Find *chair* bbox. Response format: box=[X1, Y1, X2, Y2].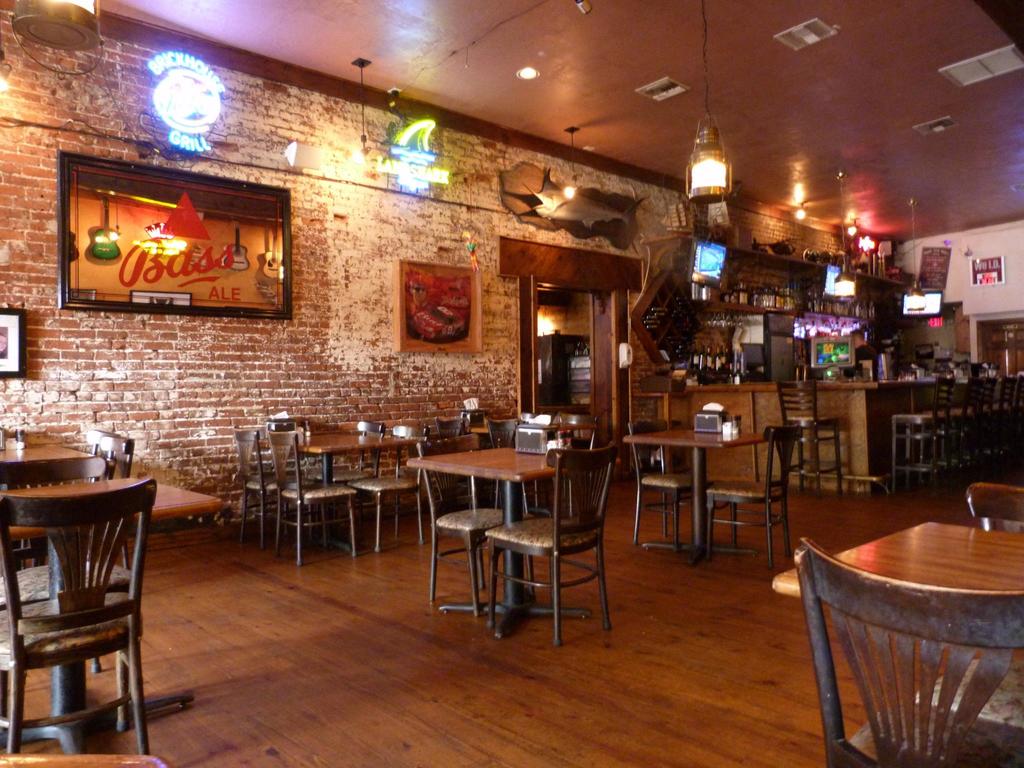
box=[346, 440, 426, 556].
